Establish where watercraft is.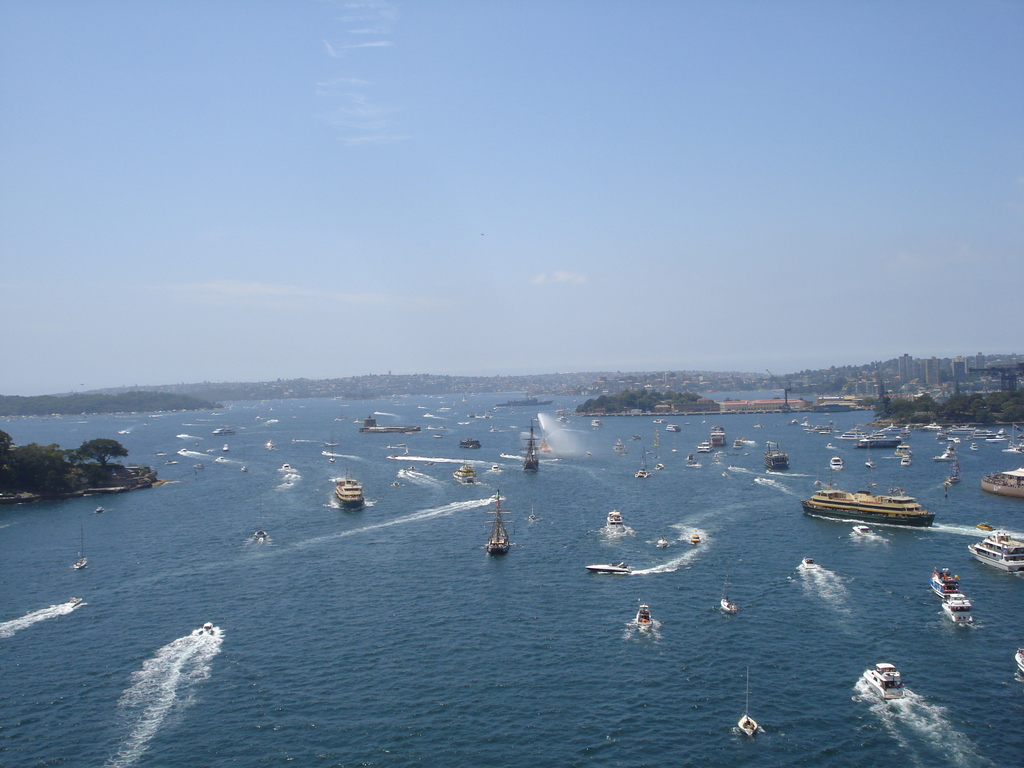
Established at bbox=(477, 486, 517, 556).
